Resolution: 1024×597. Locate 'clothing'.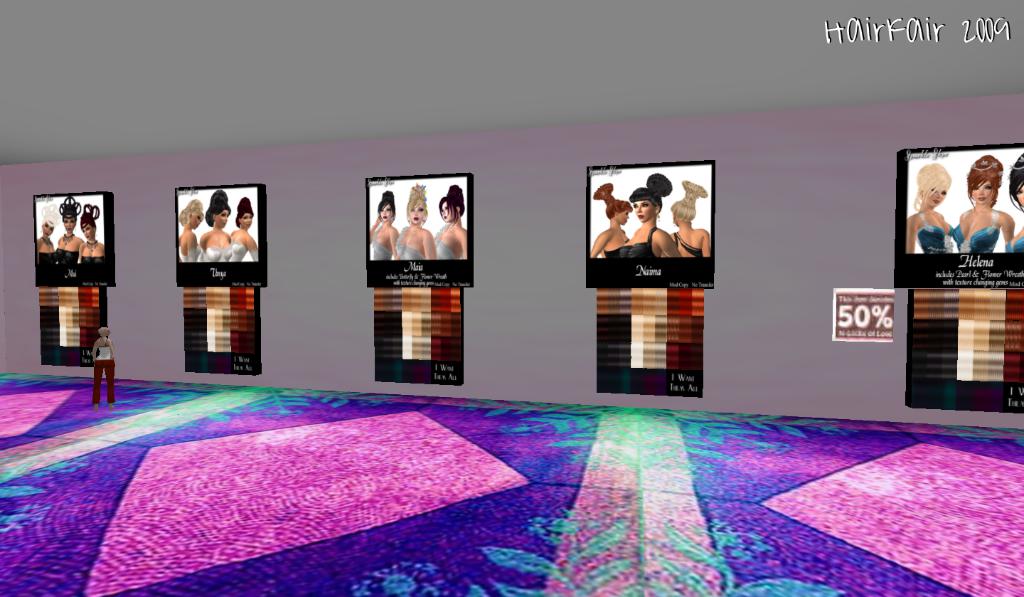
Rect(36, 243, 55, 265).
